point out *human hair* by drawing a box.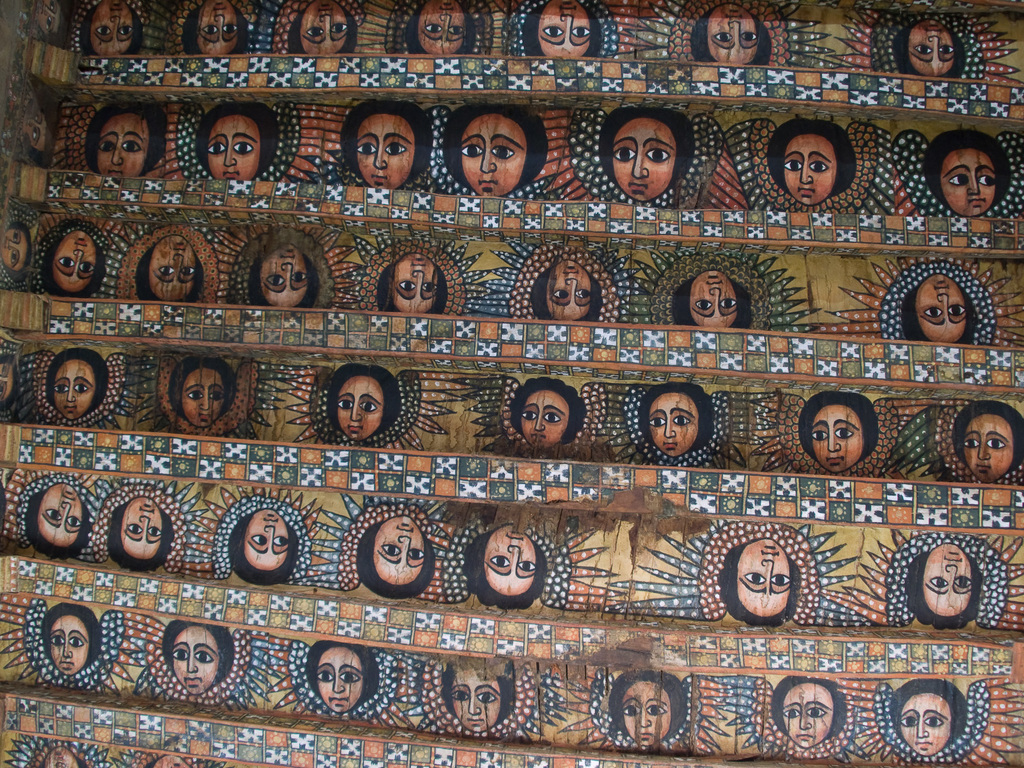
detection(325, 362, 402, 439).
